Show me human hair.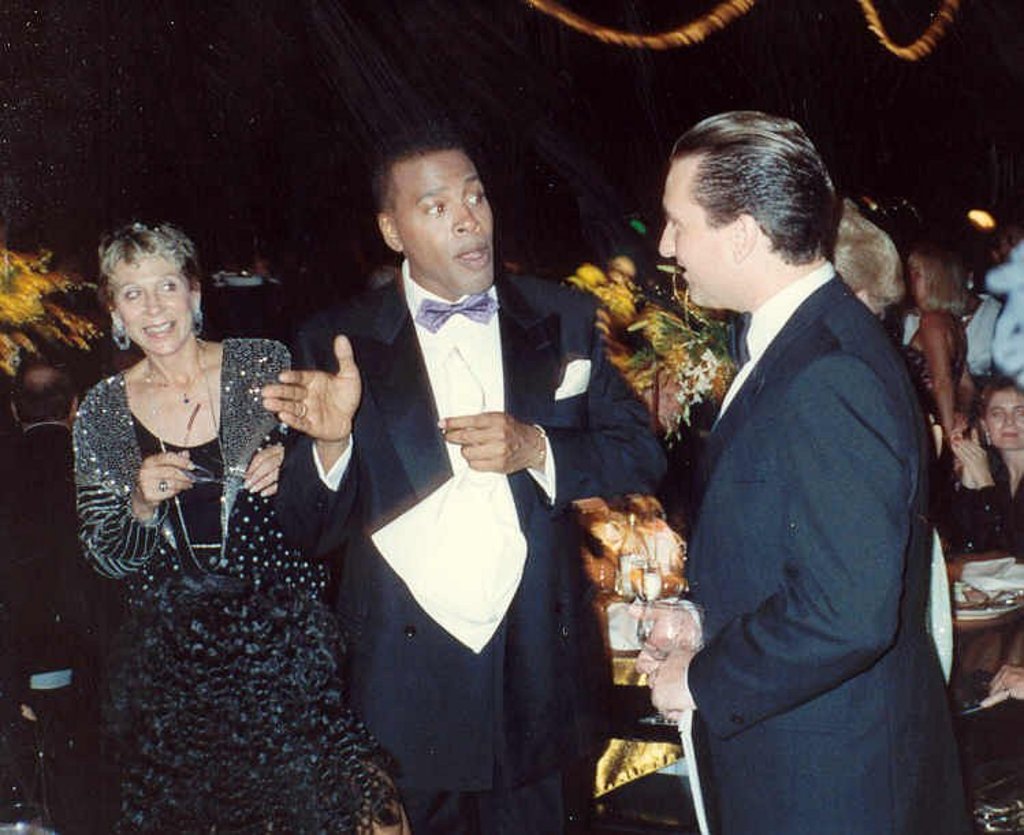
human hair is here: bbox=[92, 220, 211, 318].
